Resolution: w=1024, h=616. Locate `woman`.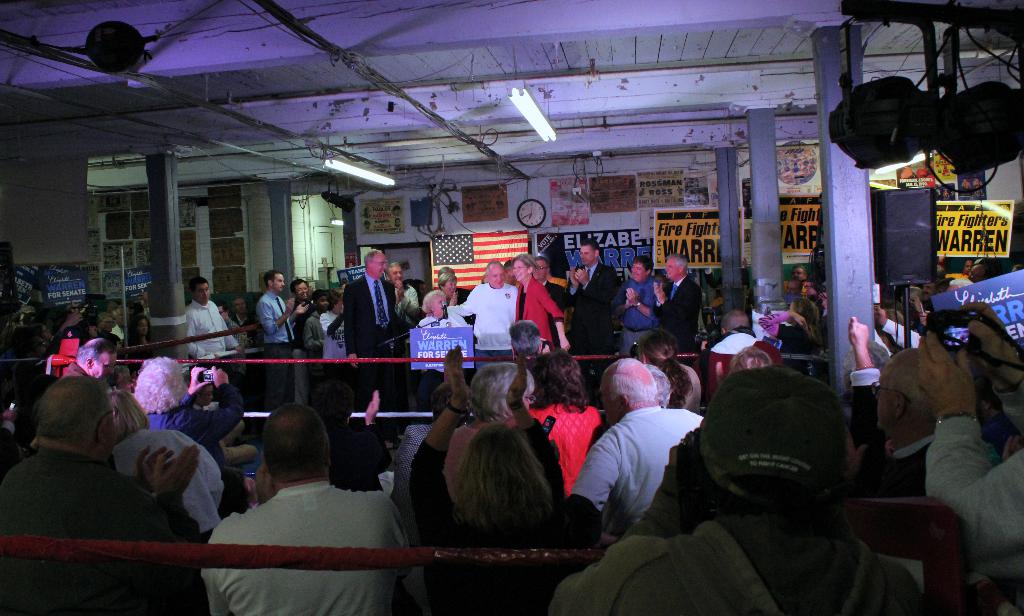
416 292 475 334.
